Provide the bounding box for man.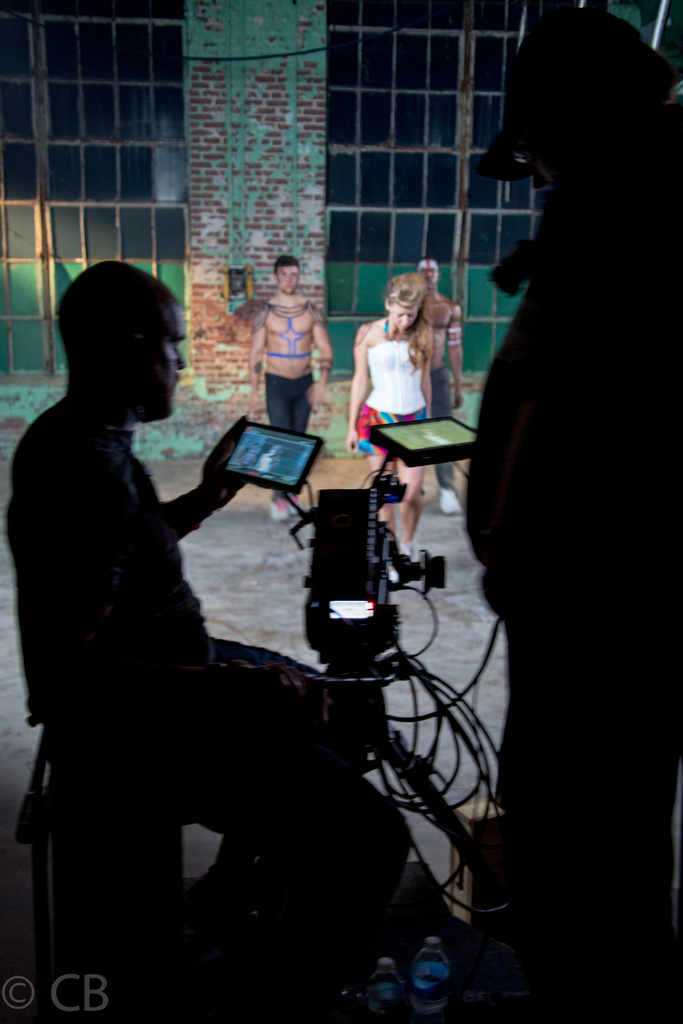
<bbox>413, 253, 466, 515</bbox>.
